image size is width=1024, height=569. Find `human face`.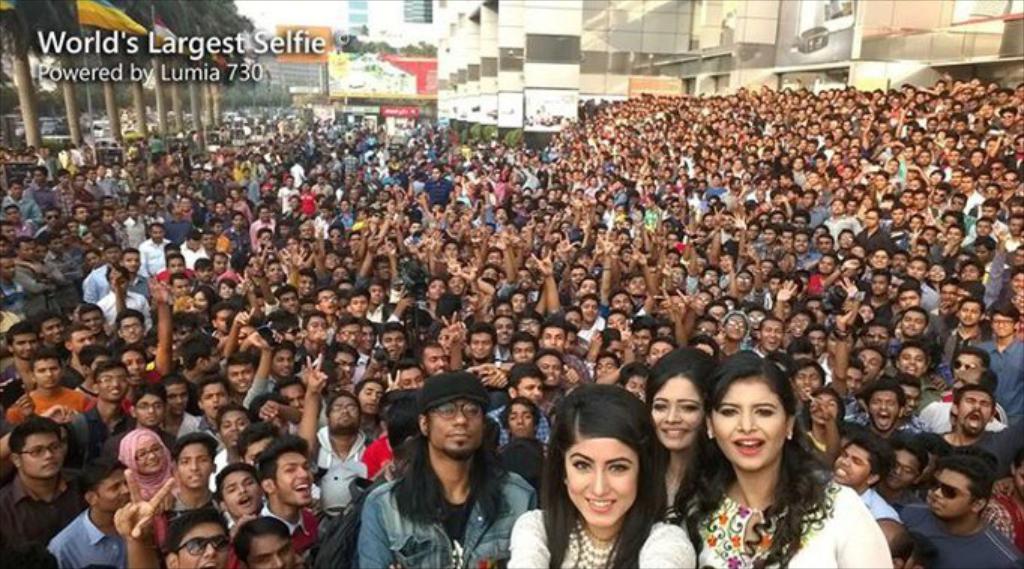
(273,446,312,507).
